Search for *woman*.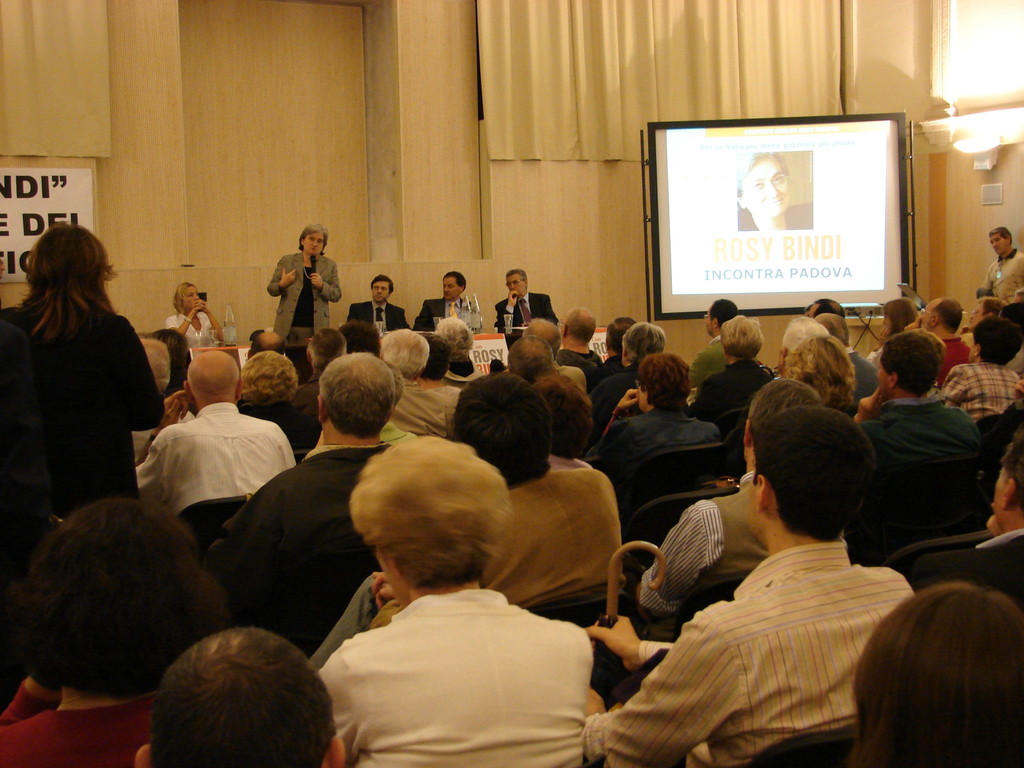
Found at region(268, 221, 345, 348).
